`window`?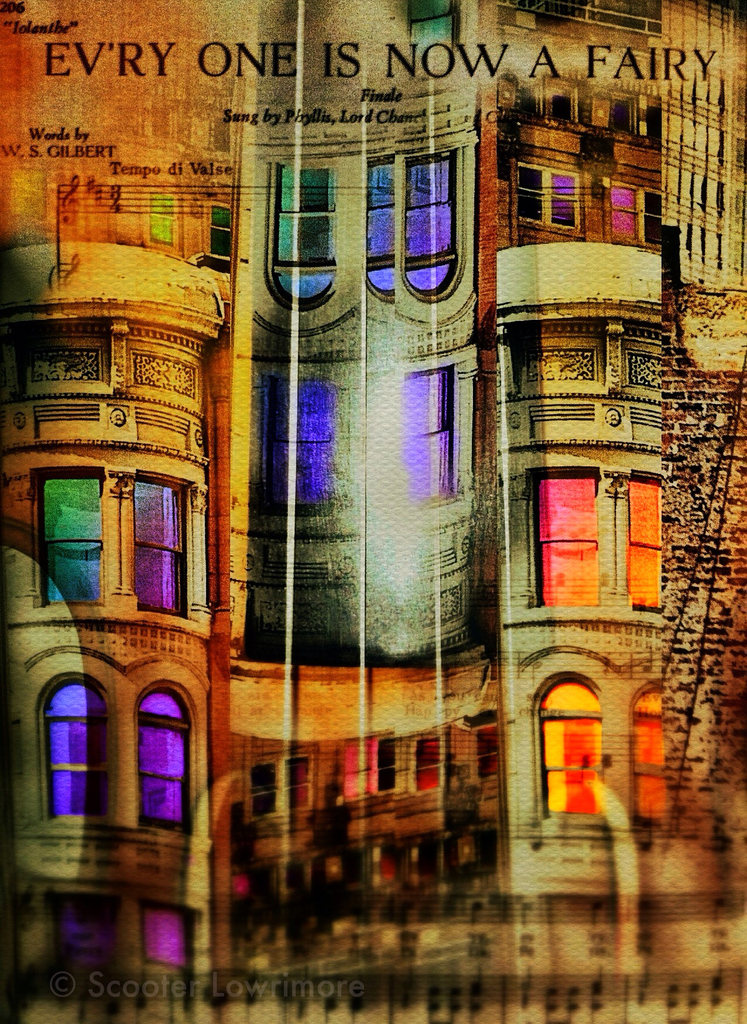
bbox=(38, 466, 97, 607)
